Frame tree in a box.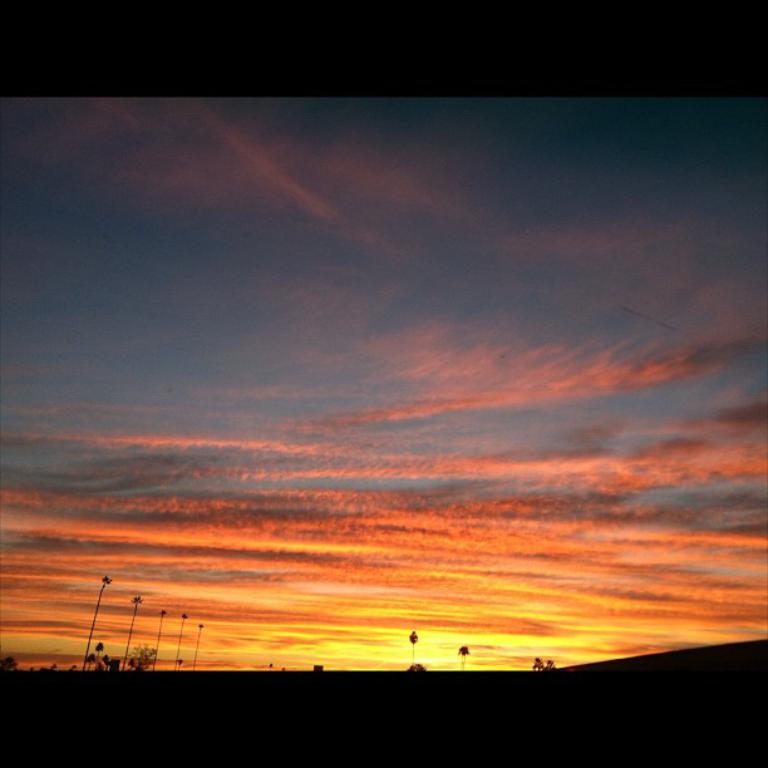
Rect(457, 640, 468, 668).
